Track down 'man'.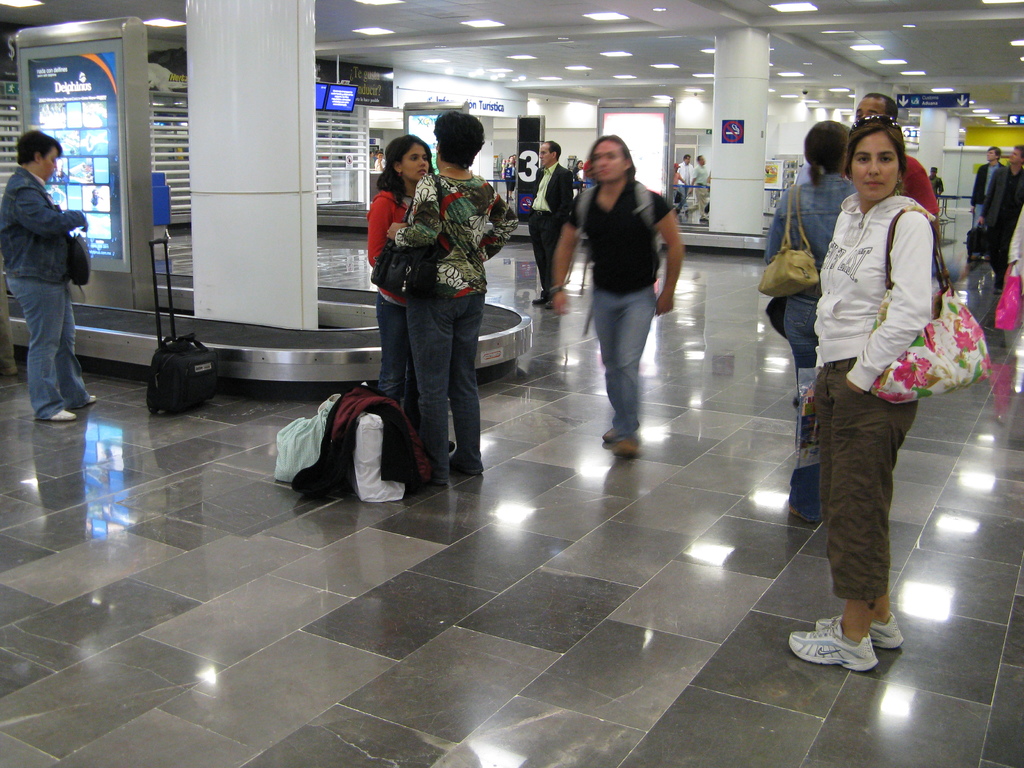
Tracked to crop(851, 88, 944, 290).
